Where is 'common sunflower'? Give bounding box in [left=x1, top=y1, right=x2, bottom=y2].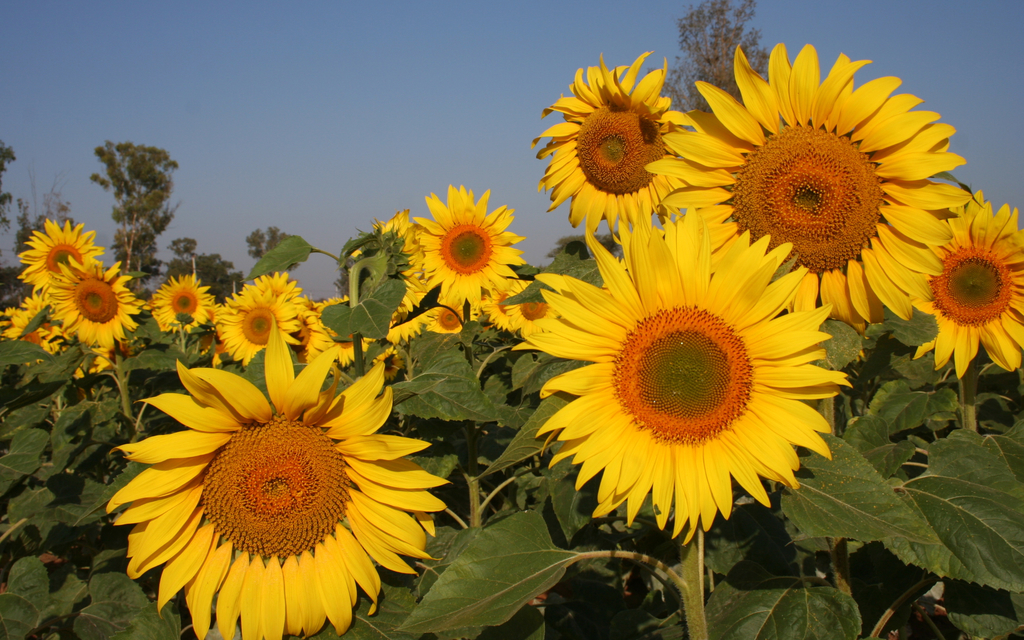
[left=909, top=189, right=1023, bottom=370].
